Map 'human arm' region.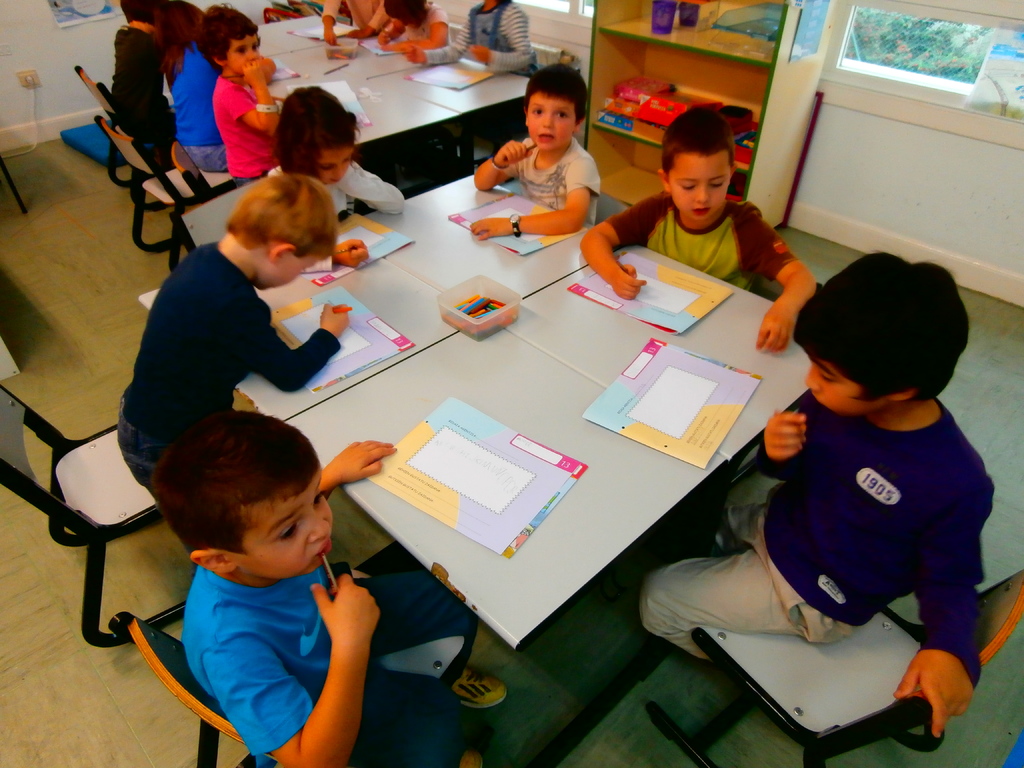
Mapped to left=313, top=0, right=346, bottom=54.
